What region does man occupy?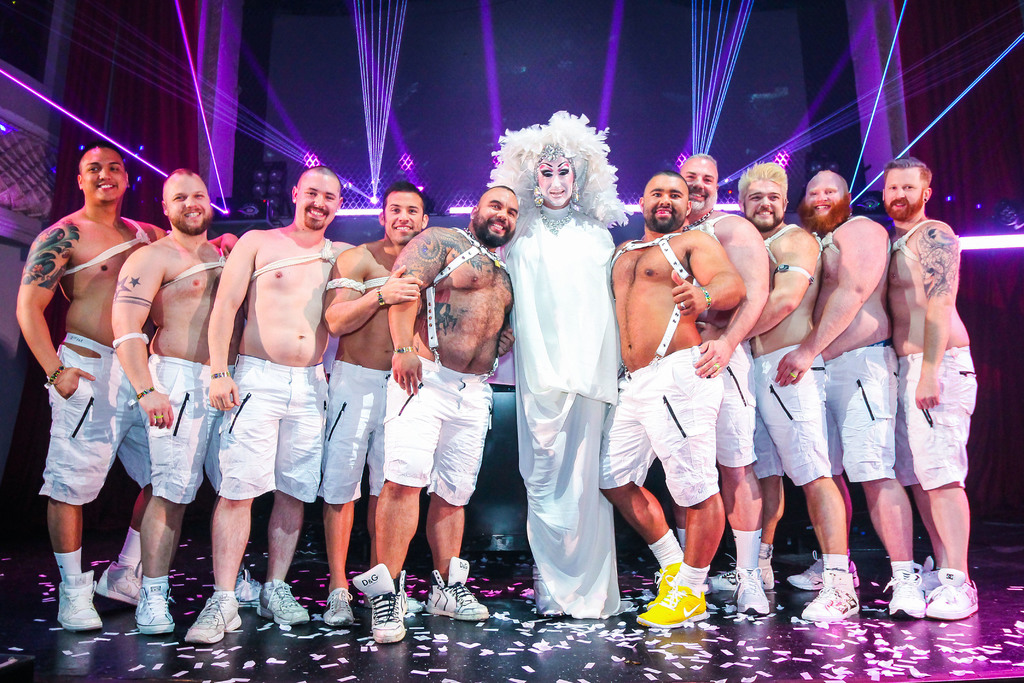
4:145:150:632.
